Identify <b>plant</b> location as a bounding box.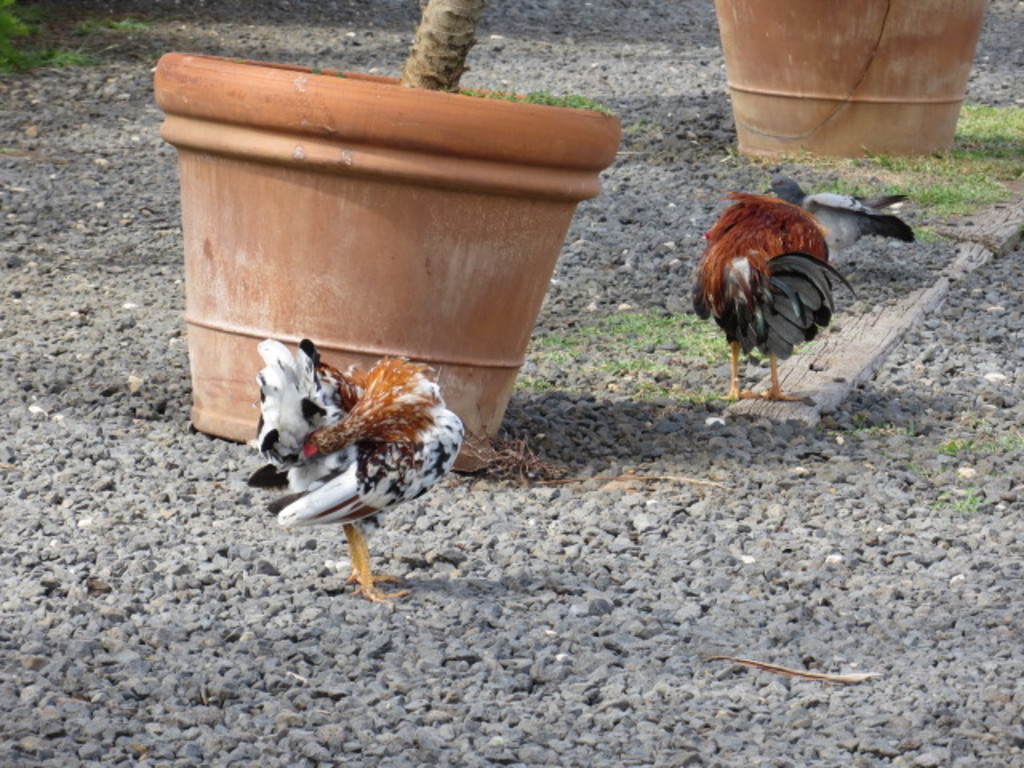
l=515, t=302, r=784, b=410.
